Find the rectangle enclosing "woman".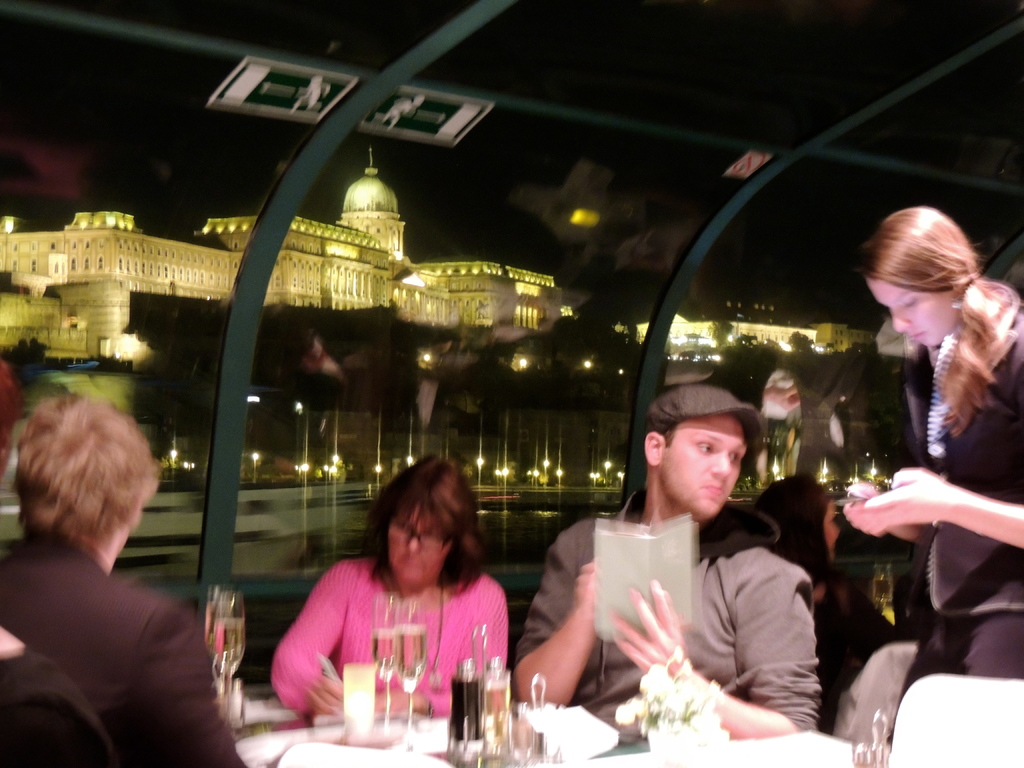
(266, 454, 509, 717).
